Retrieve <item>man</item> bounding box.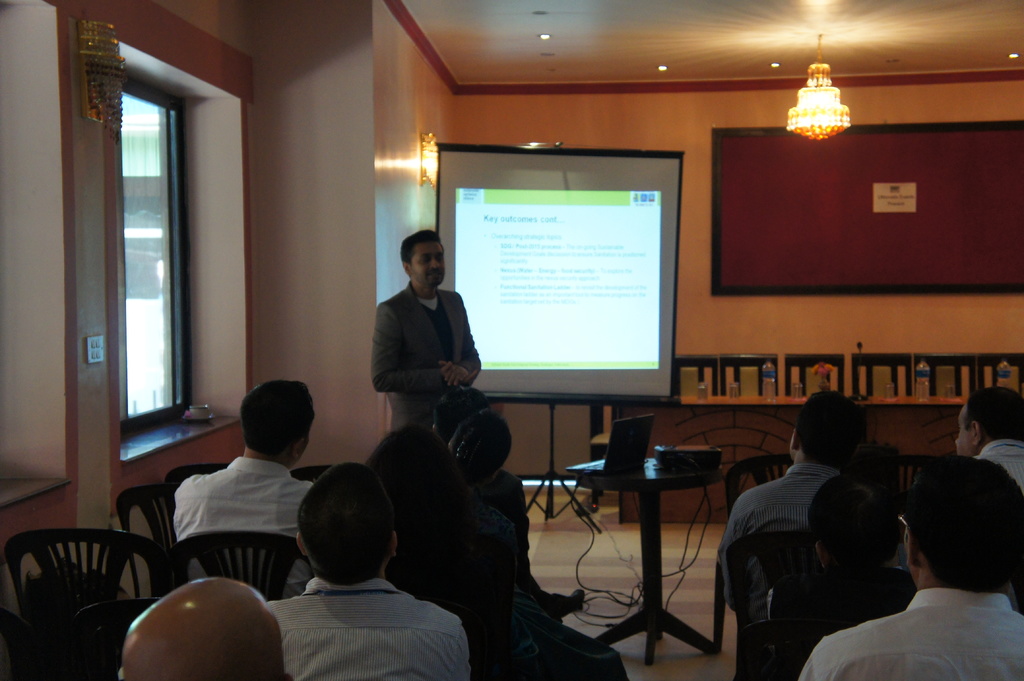
Bounding box: [x1=715, y1=393, x2=915, y2=613].
